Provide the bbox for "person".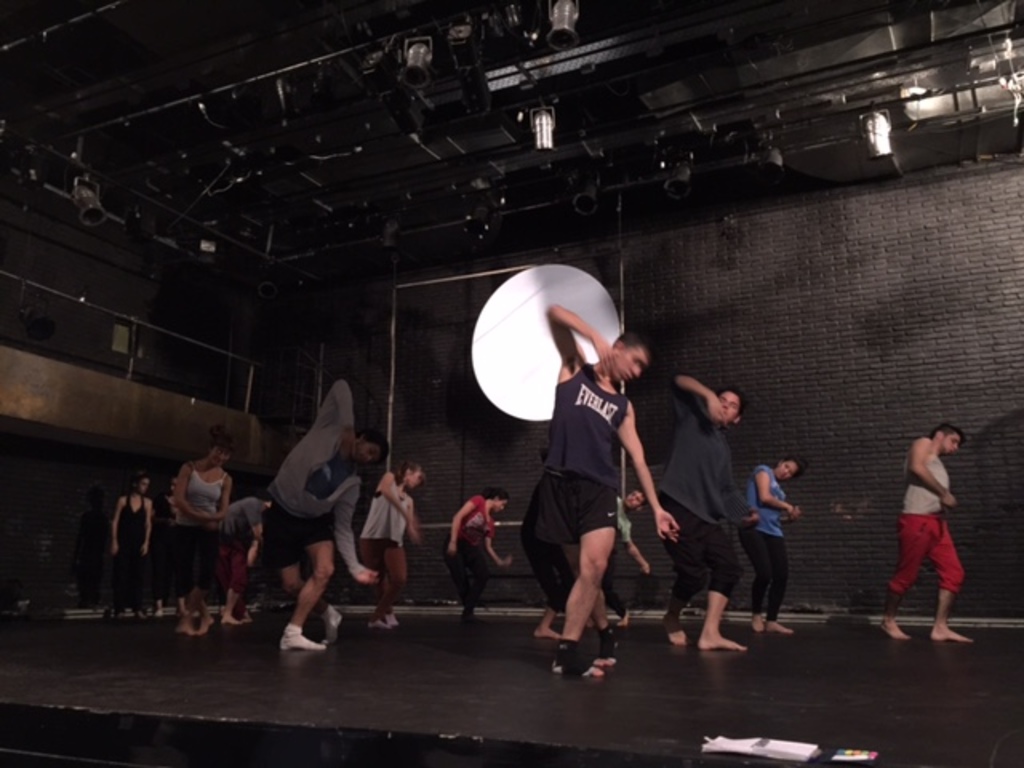
{"left": 222, "top": 490, "right": 274, "bottom": 619}.
